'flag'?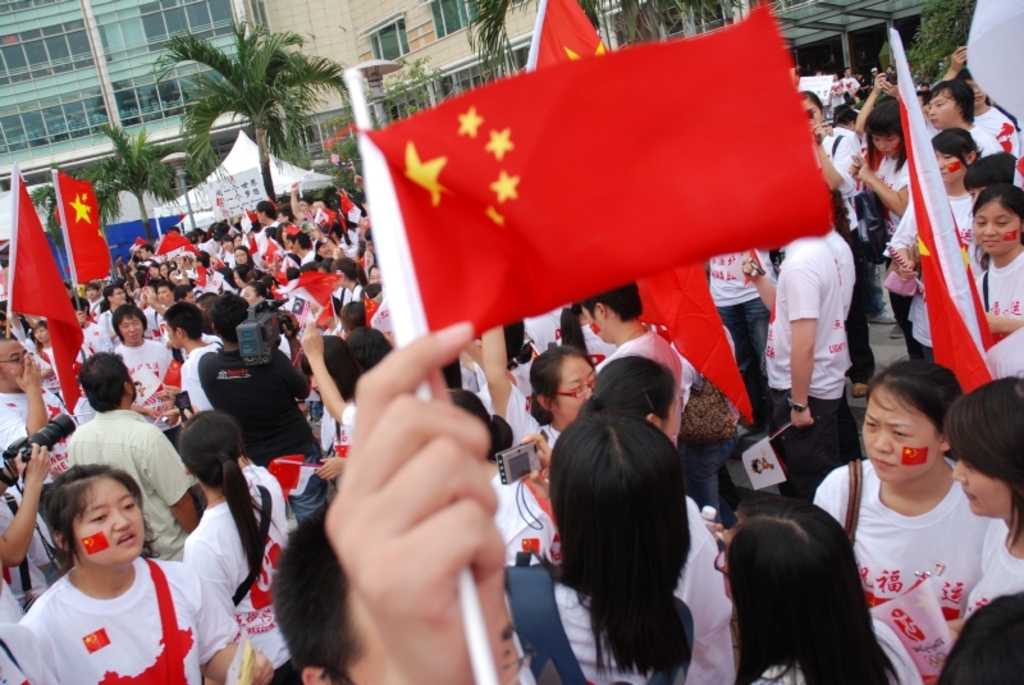
x1=266 y1=455 x2=319 y2=497
